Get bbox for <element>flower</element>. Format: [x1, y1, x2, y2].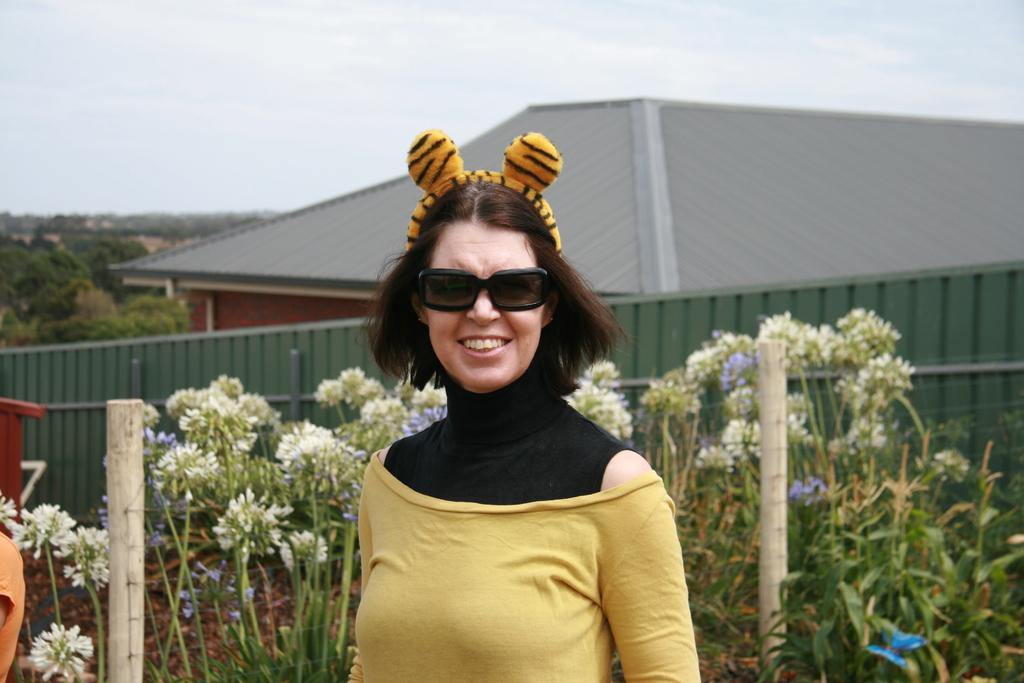
[269, 416, 340, 490].
